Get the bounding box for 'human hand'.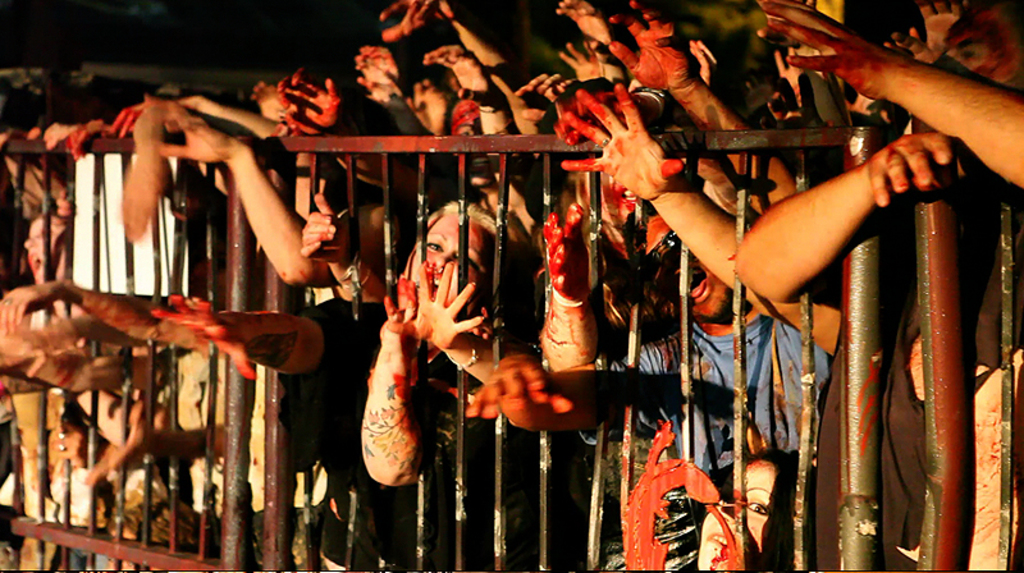
<bbox>553, 38, 603, 84</bbox>.
